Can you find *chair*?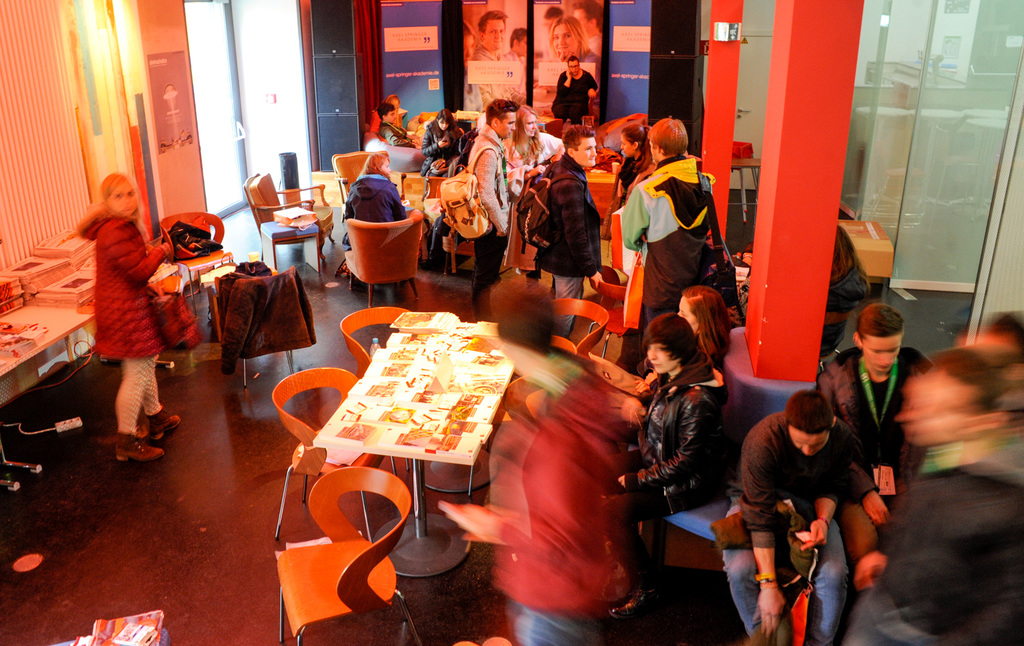
Yes, bounding box: BBox(343, 210, 426, 292).
